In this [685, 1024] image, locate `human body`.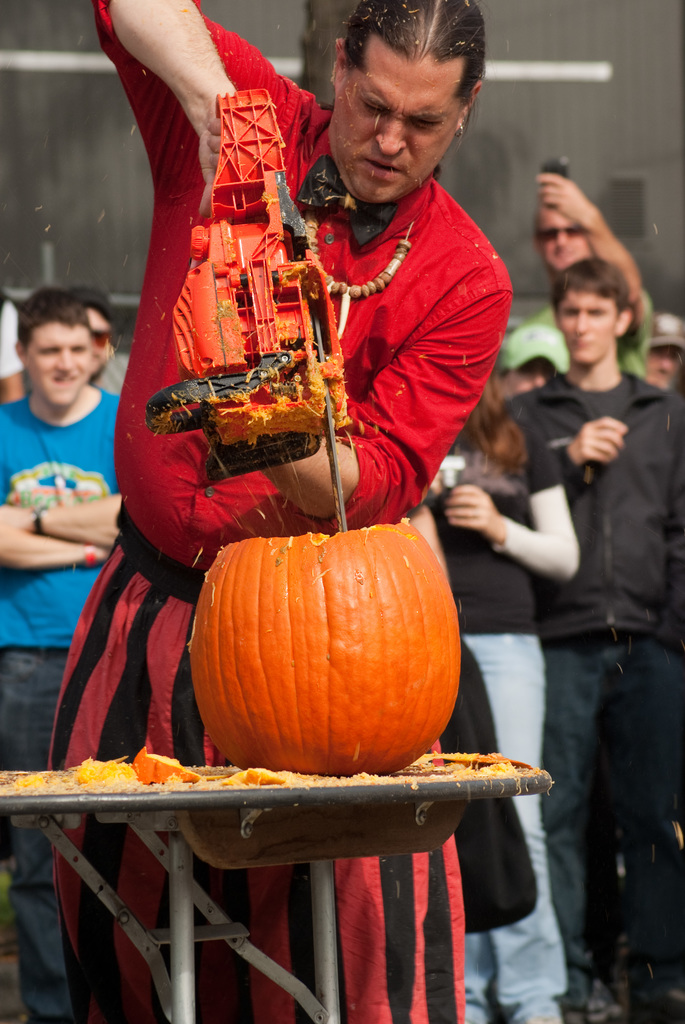
Bounding box: locate(43, 0, 517, 1023).
